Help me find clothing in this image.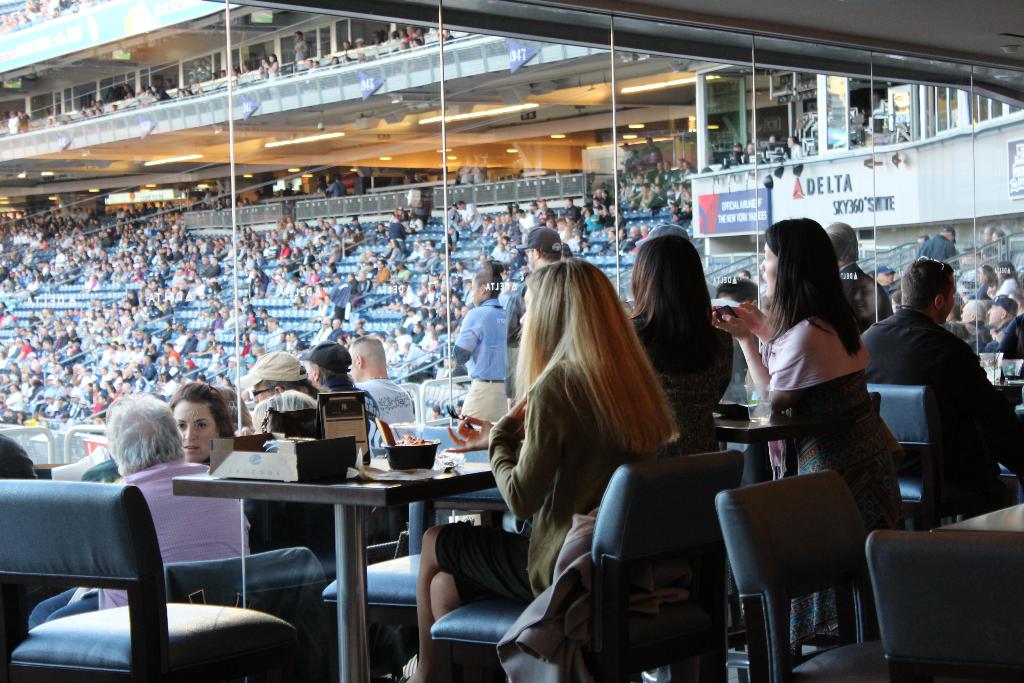
Found it: box=[356, 385, 414, 425].
